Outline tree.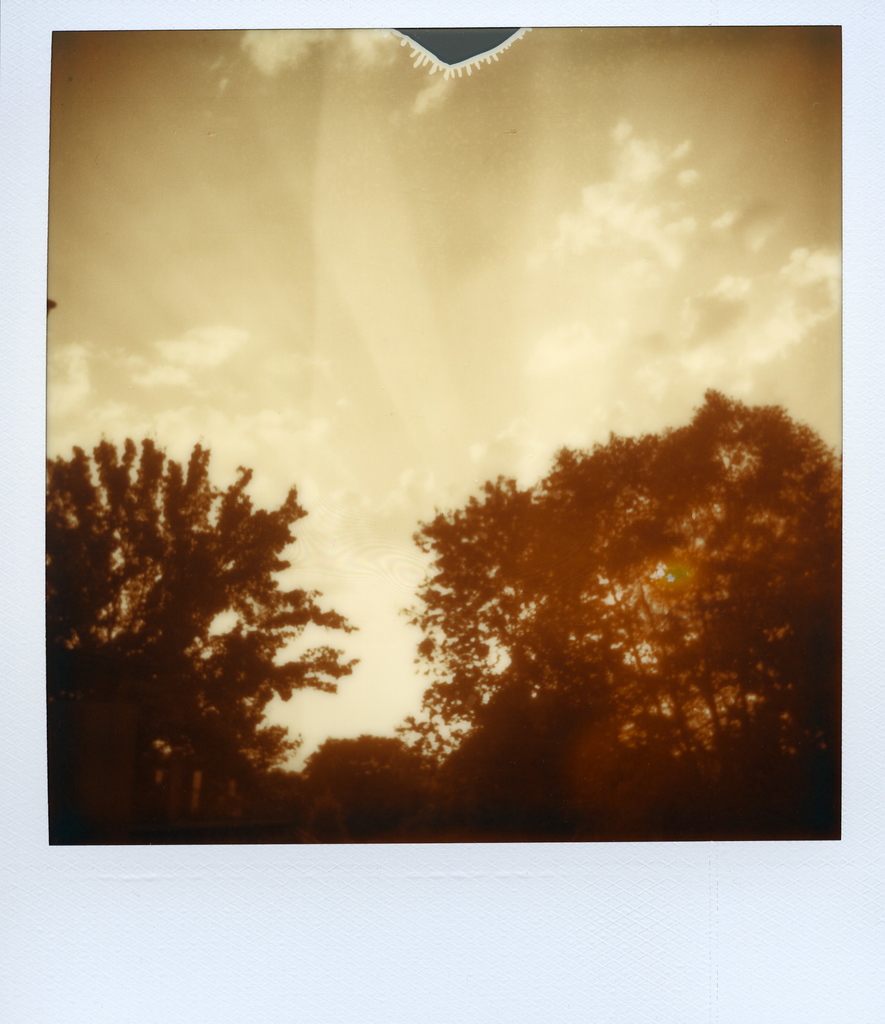
Outline: 51/415/368/851.
